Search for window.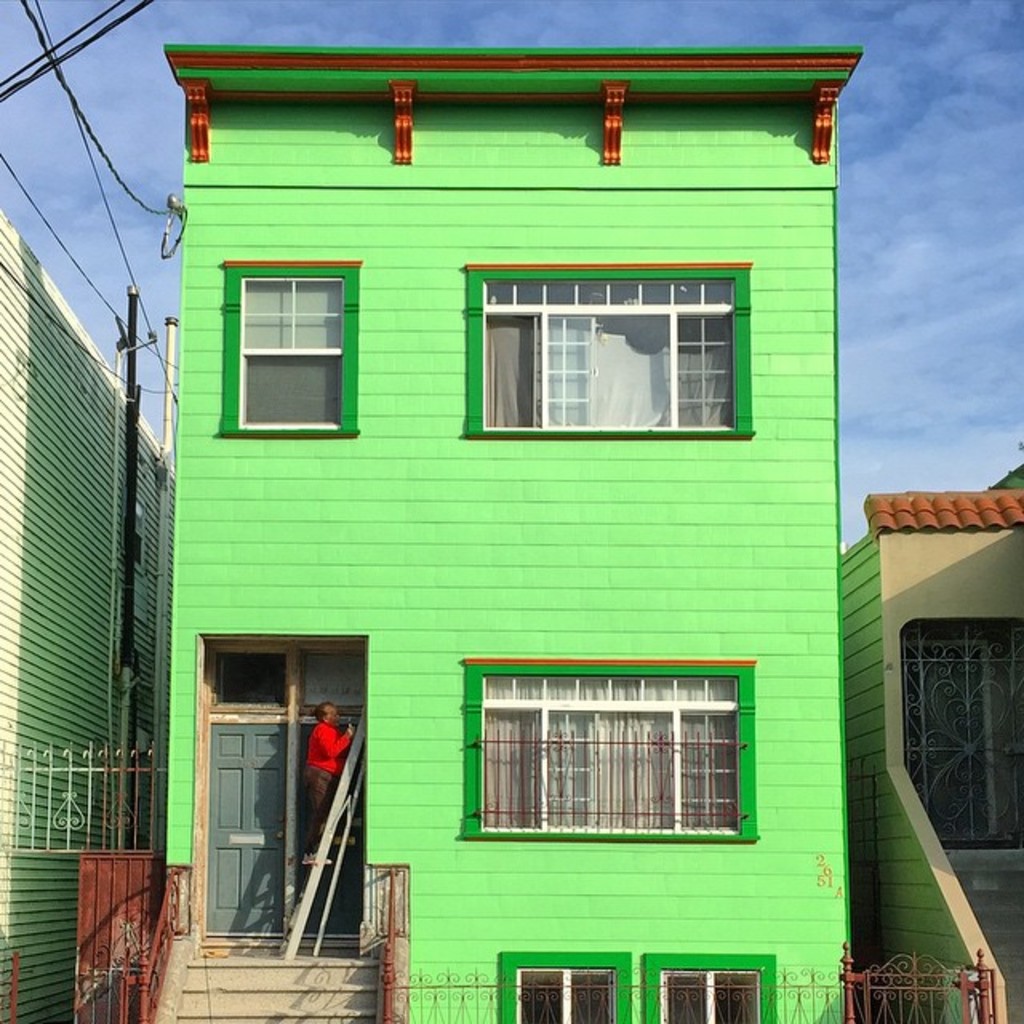
Found at 203 262 363 437.
